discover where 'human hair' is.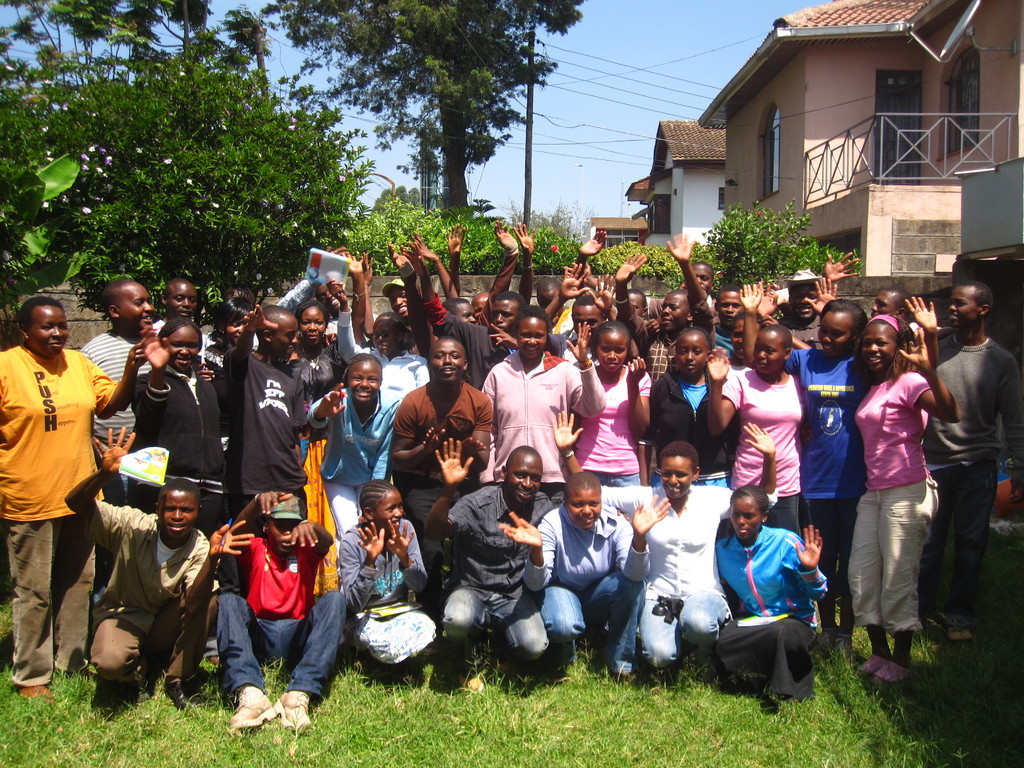
Discovered at bbox=[731, 483, 771, 515].
